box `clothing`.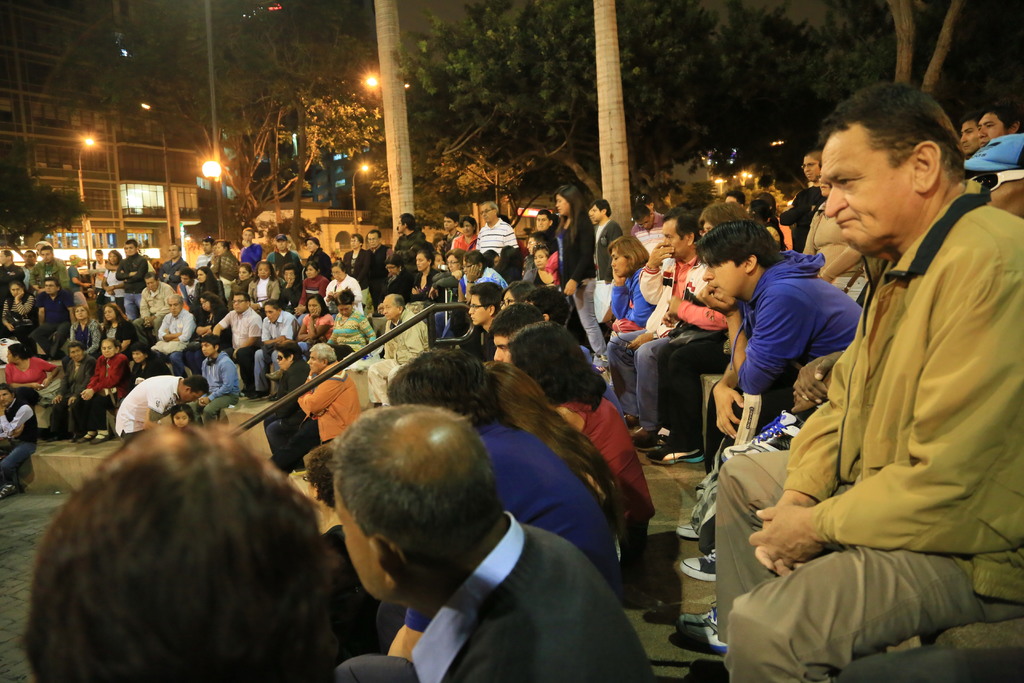
(left=106, top=317, right=125, bottom=348).
